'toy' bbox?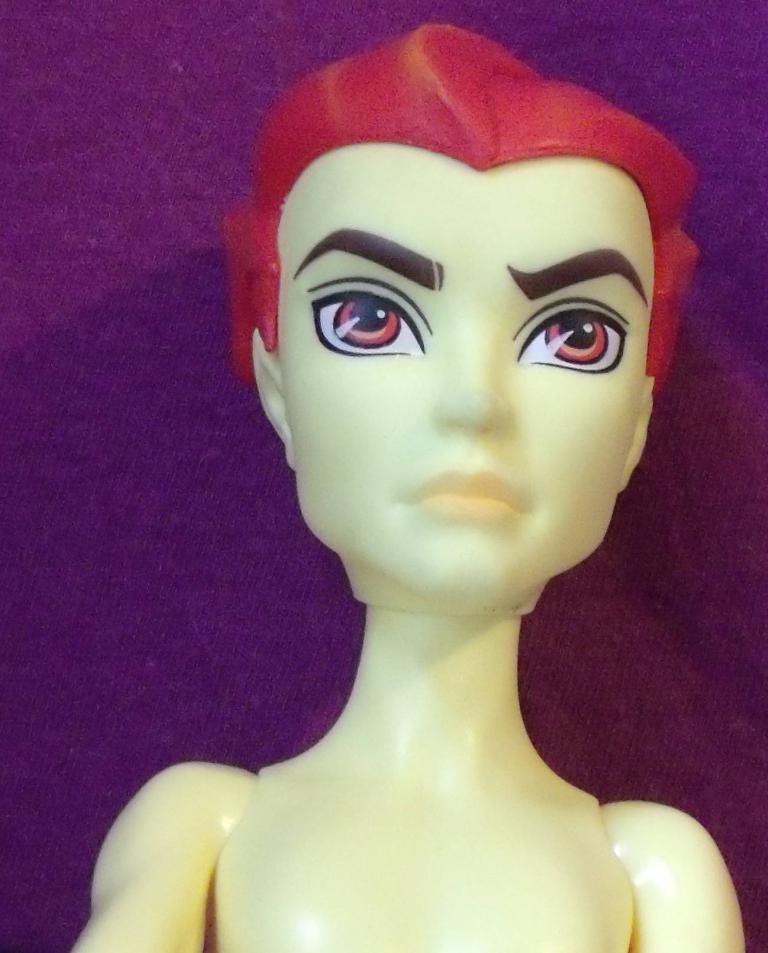
<region>86, 43, 727, 935</region>
